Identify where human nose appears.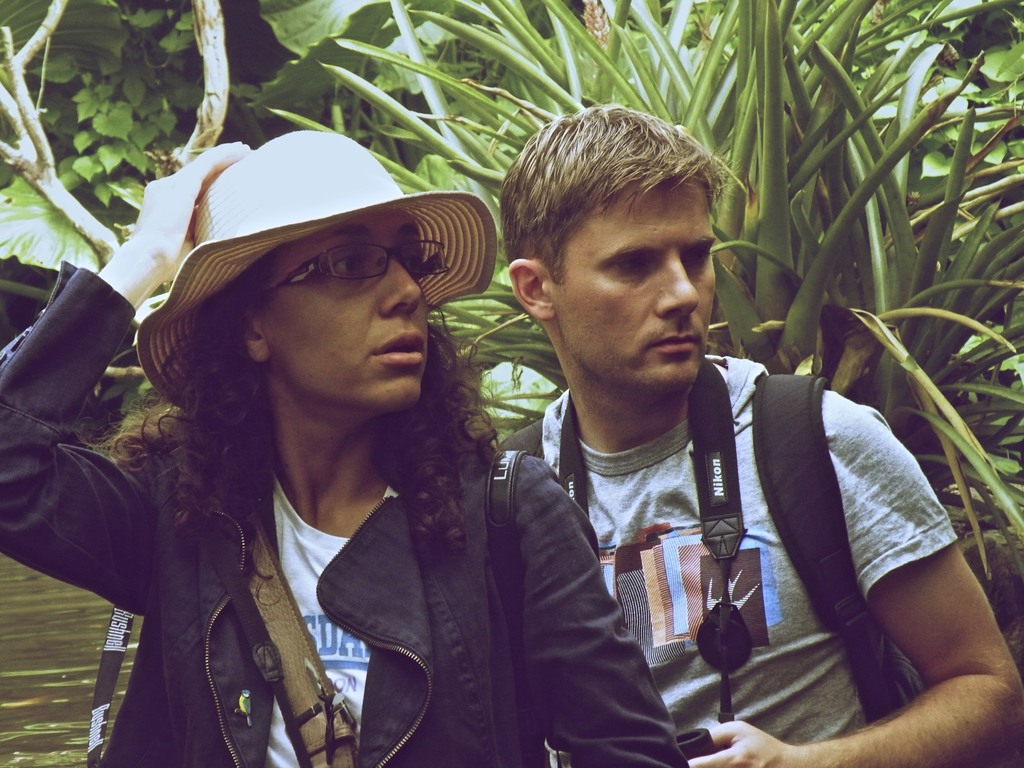
Appears at 378,255,422,320.
